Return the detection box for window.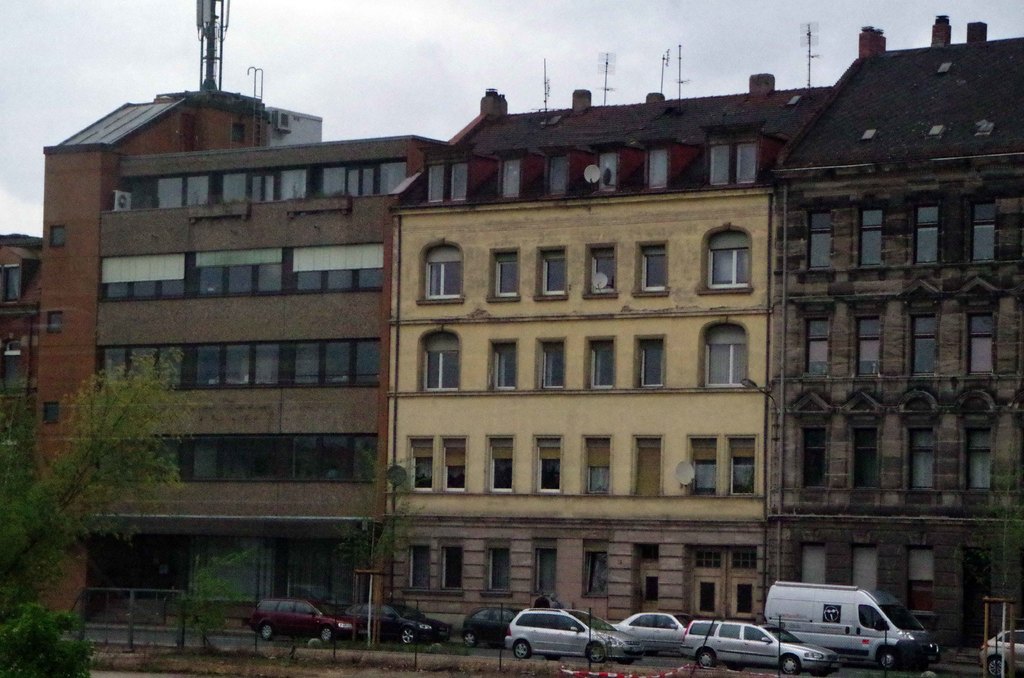
(x1=645, y1=145, x2=669, y2=193).
